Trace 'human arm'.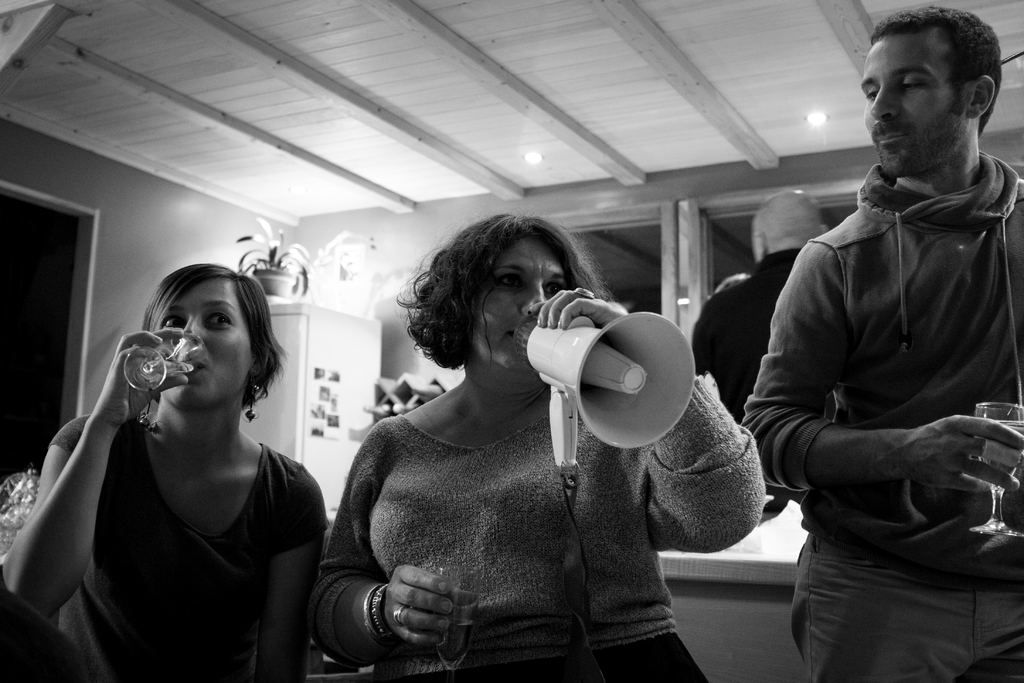
Traced to box(741, 242, 1023, 493).
